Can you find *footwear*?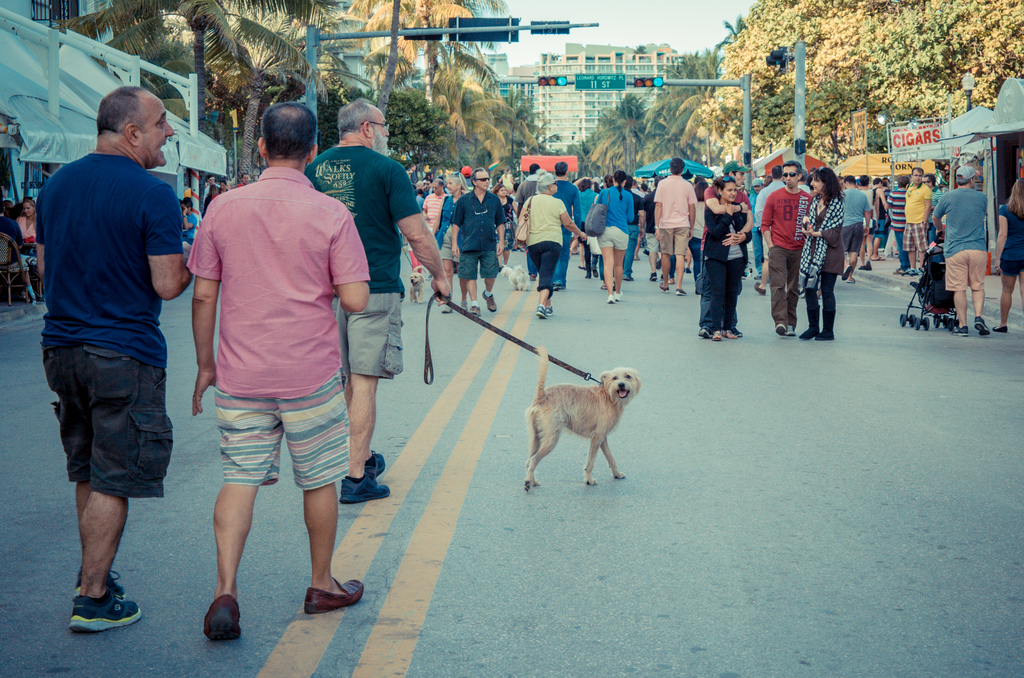
Yes, bounding box: crop(653, 259, 662, 270).
